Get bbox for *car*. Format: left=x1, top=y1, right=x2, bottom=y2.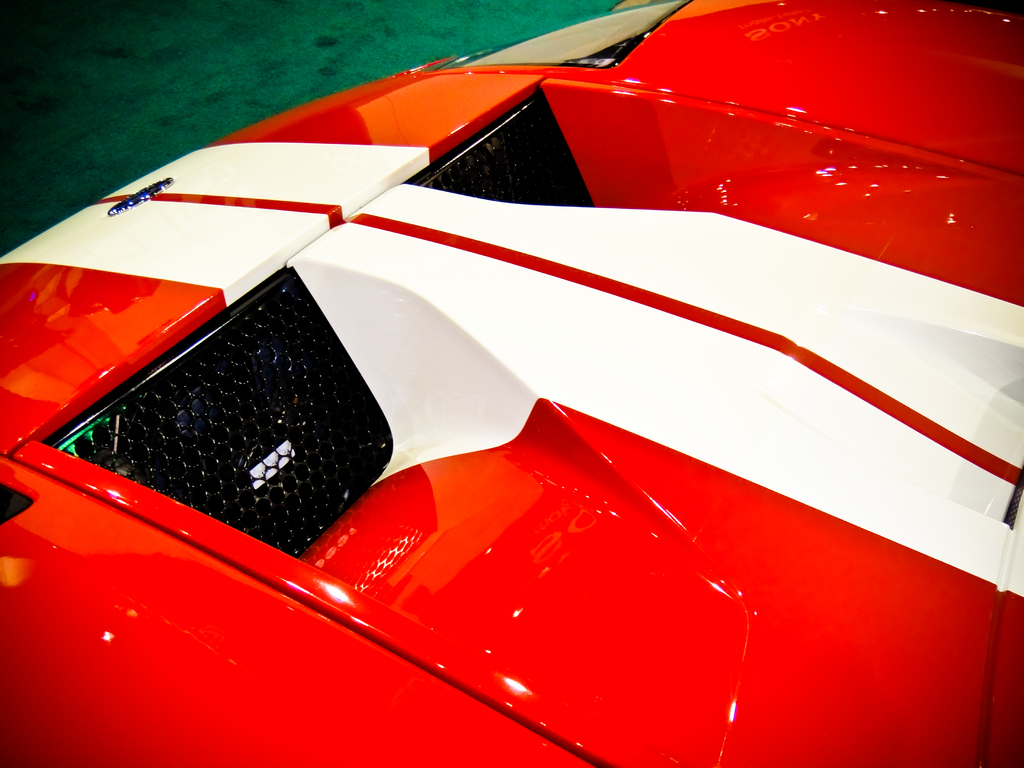
left=0, top=0, right=1023, bottom=767.
